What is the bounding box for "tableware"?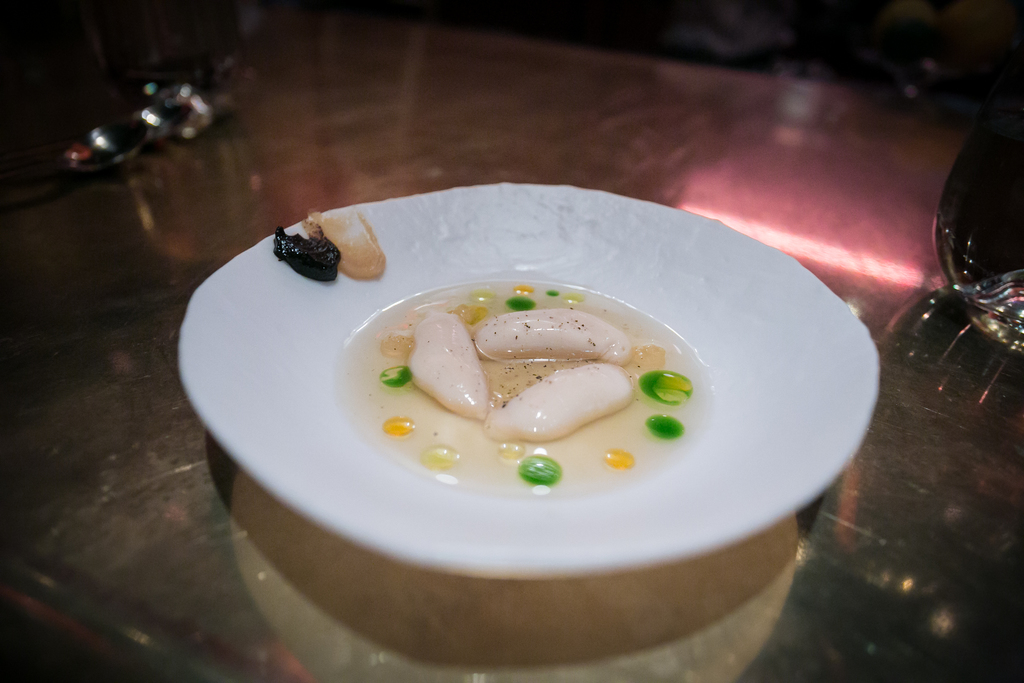
crop(57, 120, 144, 160).
